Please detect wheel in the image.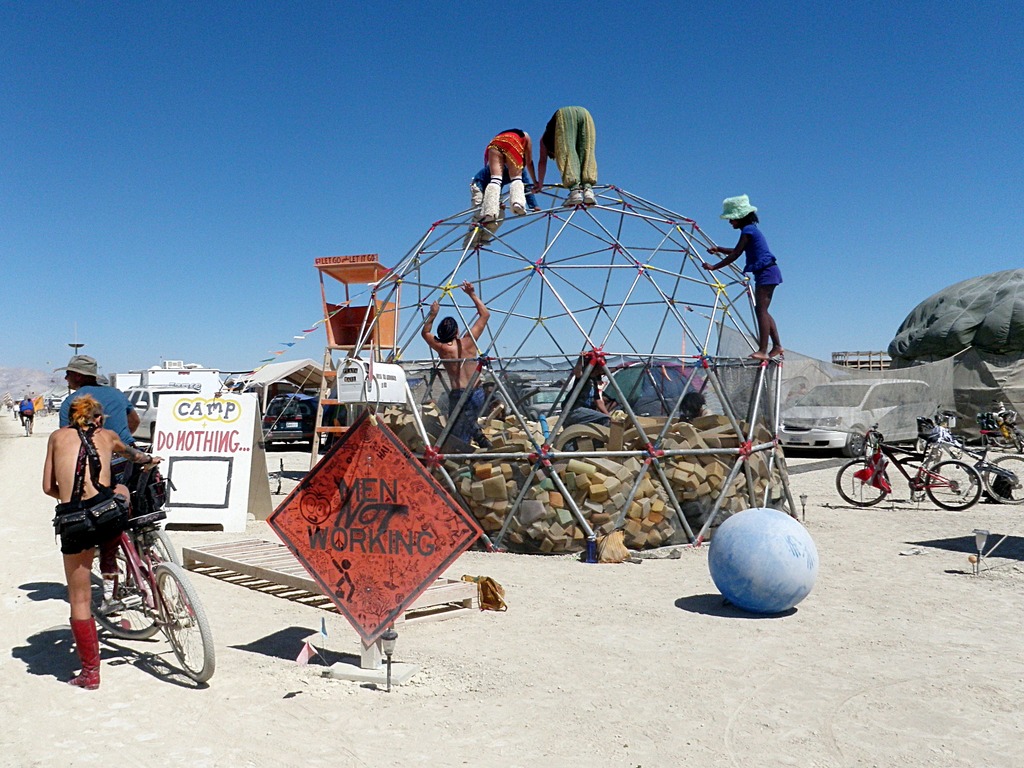
rect(835, 465, 890, 512).
